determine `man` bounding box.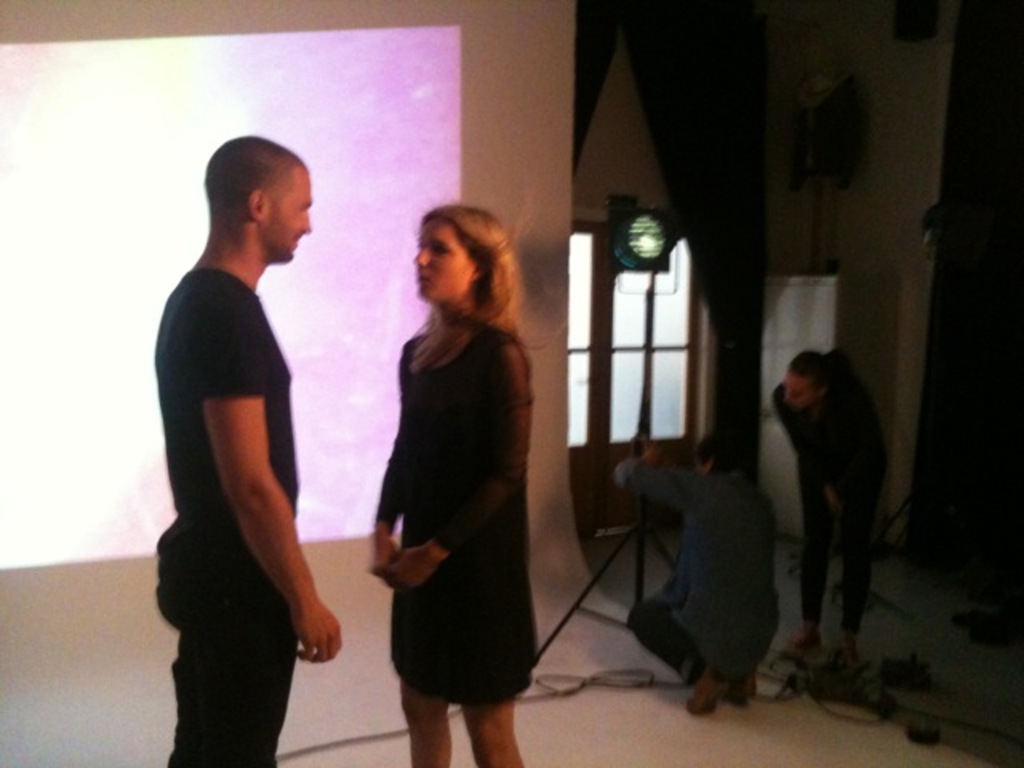
Determined: box=[136, 114, 358, 739].
